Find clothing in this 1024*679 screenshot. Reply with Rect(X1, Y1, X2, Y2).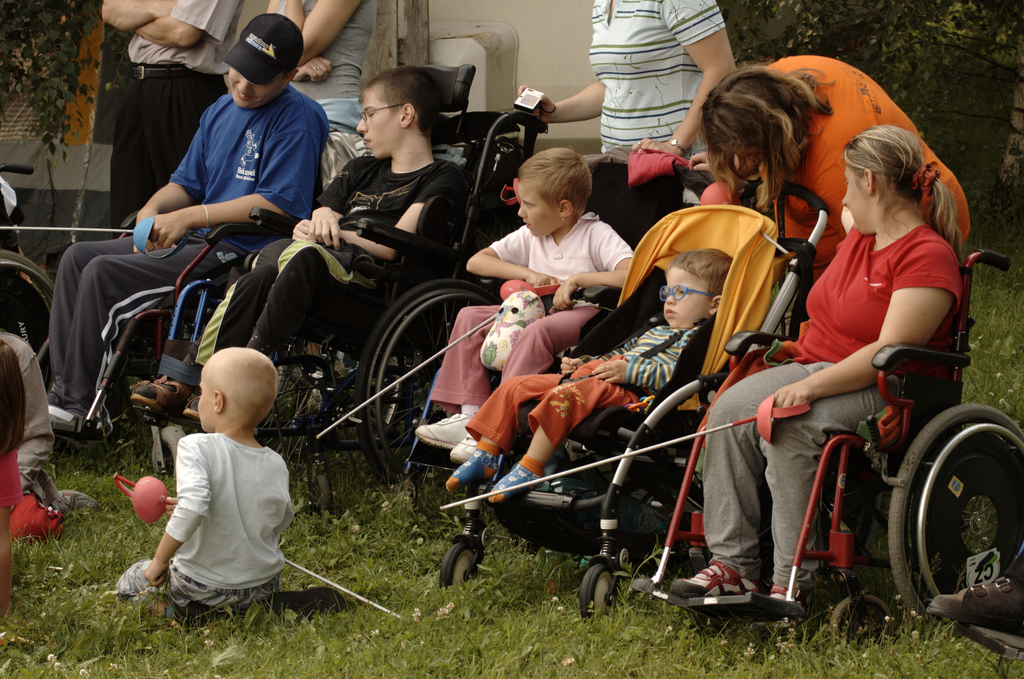
Rect(678, 216, 964, 576).
